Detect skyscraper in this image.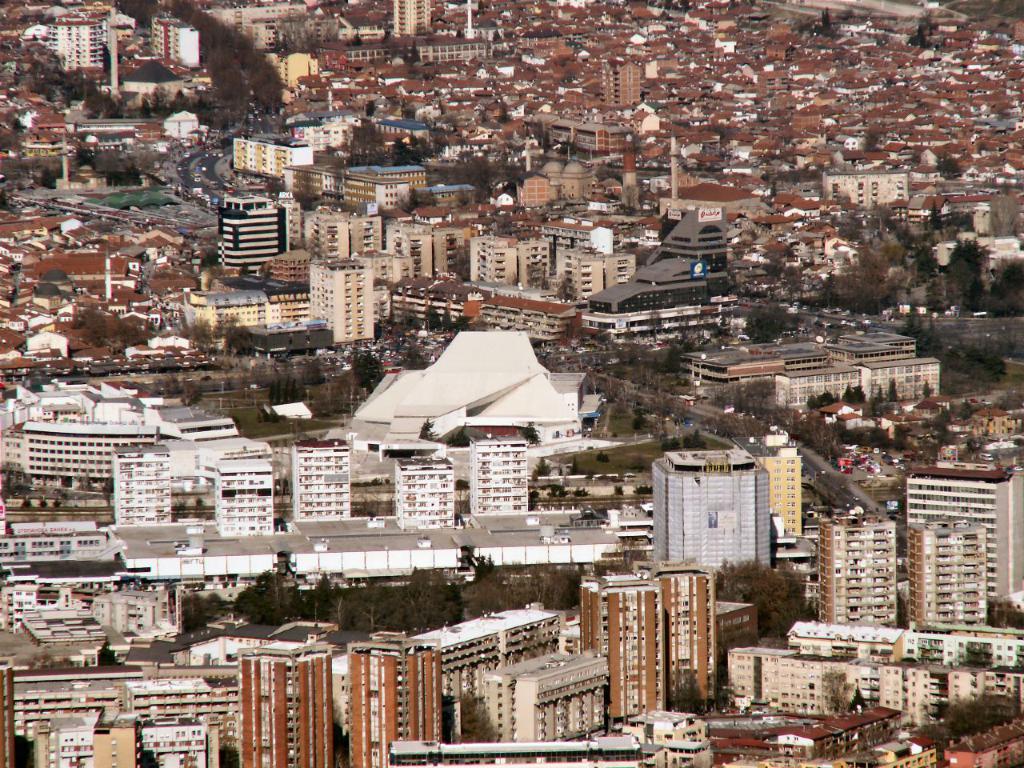
Detection: <bbox>579, 570, 665, 736</bbox>.
